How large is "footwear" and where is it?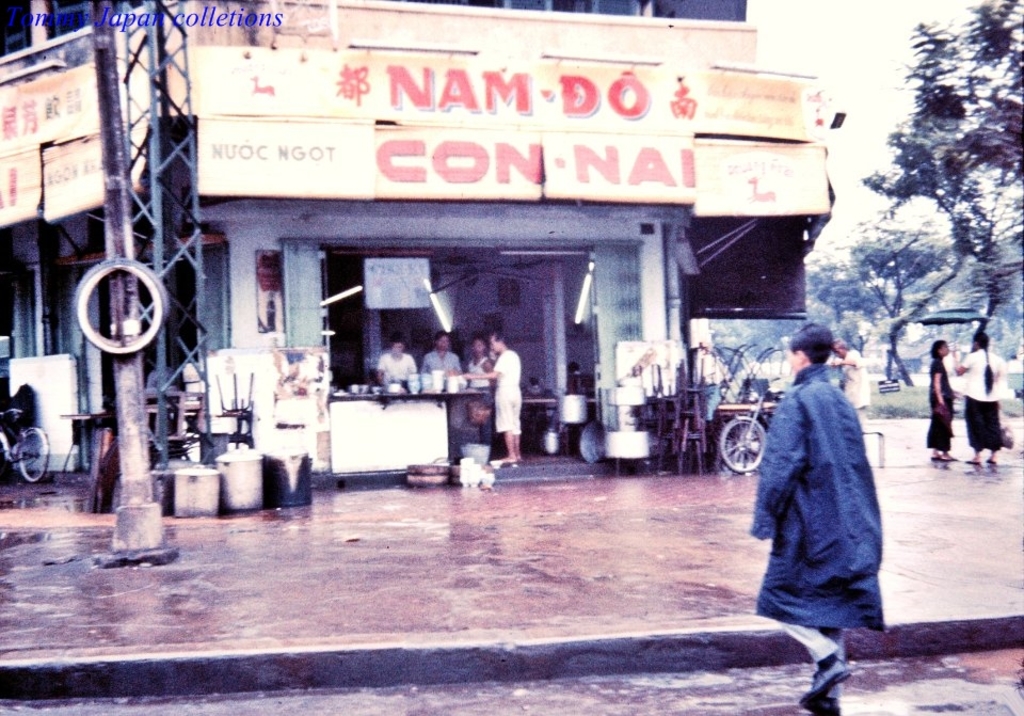
Bounding box: bbox=(971, 461, 977, 463).
